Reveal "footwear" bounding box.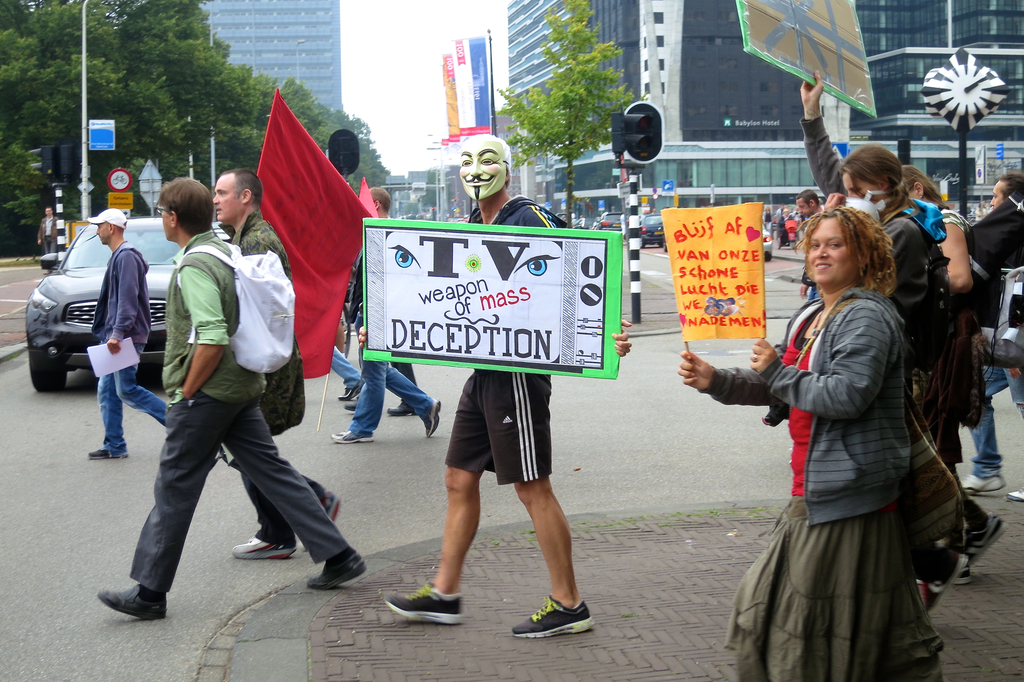
Revealed: [left=332, top=377, right=362, bottom=398].
